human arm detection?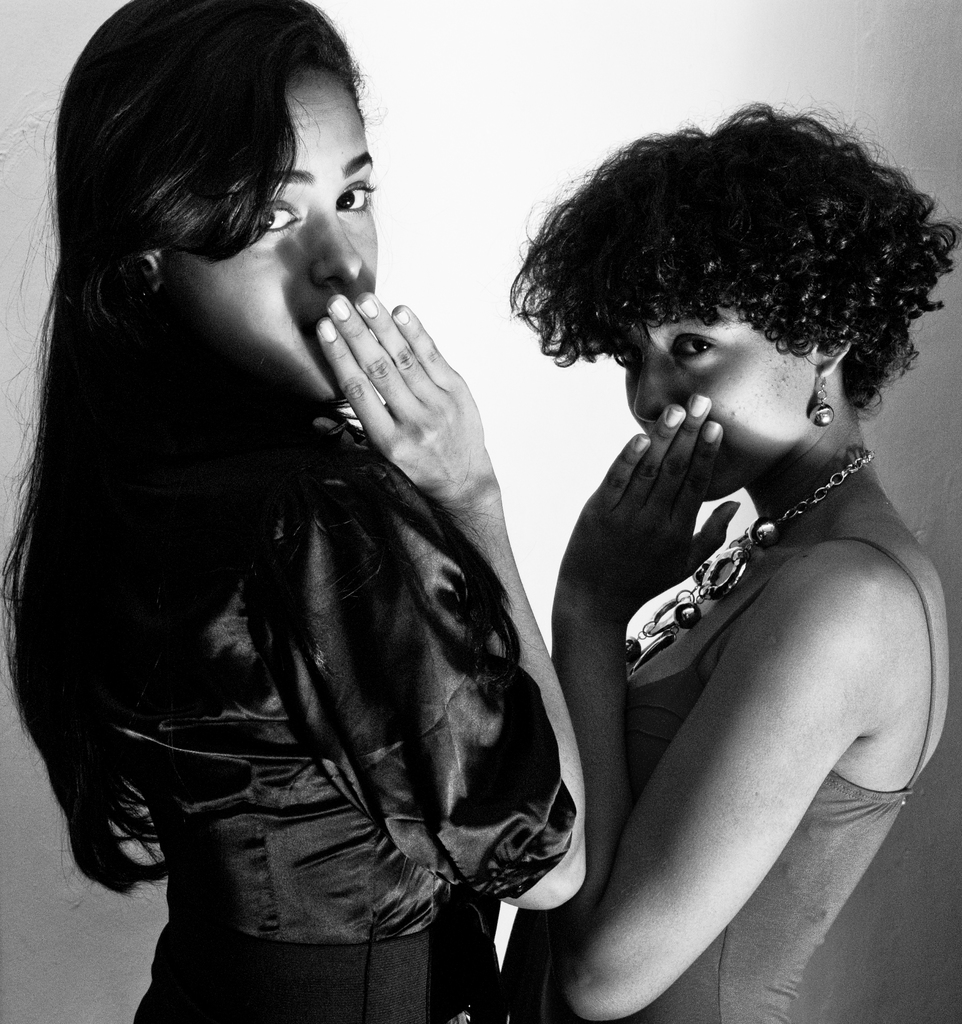
bbox=[309, 283, 598, 937]
